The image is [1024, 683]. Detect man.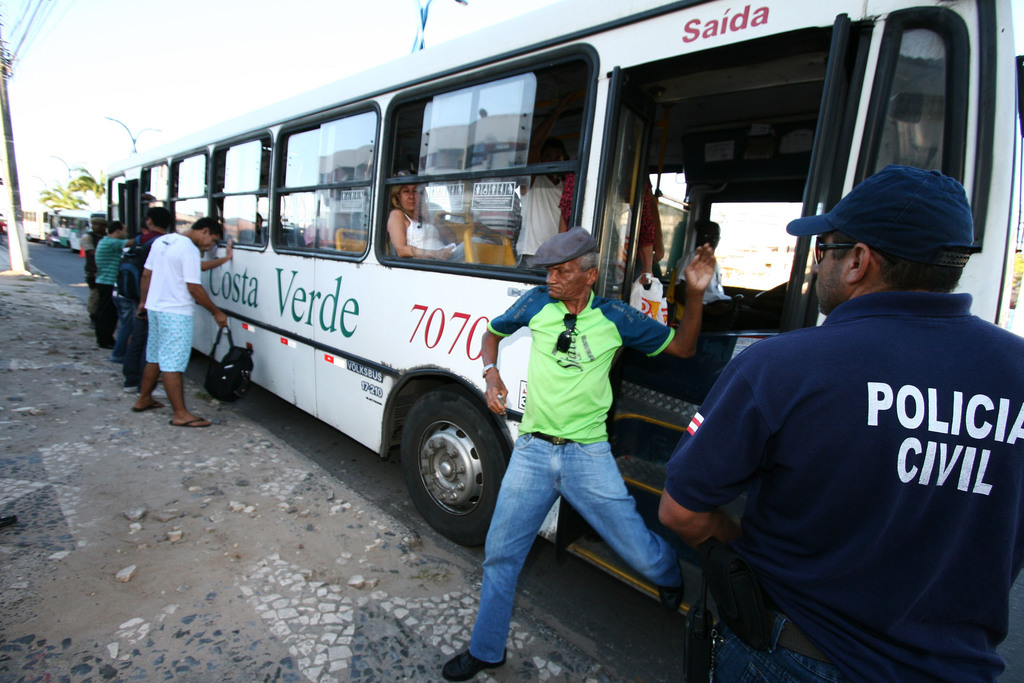
Detection: {"x1": 445, "y1": 223, "x2": 717, "y2": 682}.
